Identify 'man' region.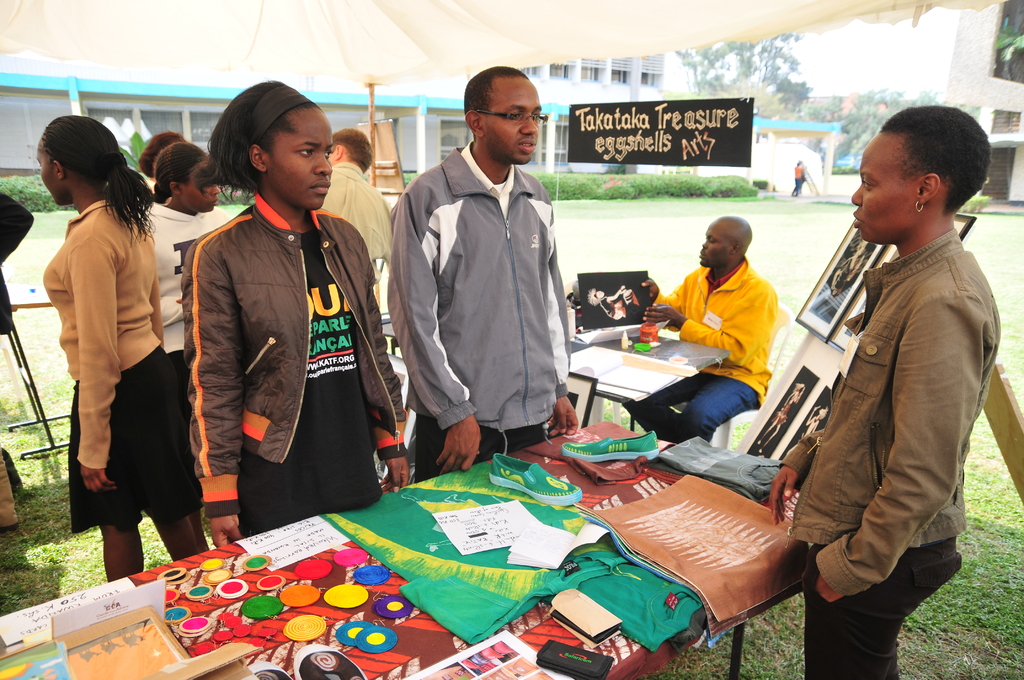
Region: crop(624, 216, 778, 450).
